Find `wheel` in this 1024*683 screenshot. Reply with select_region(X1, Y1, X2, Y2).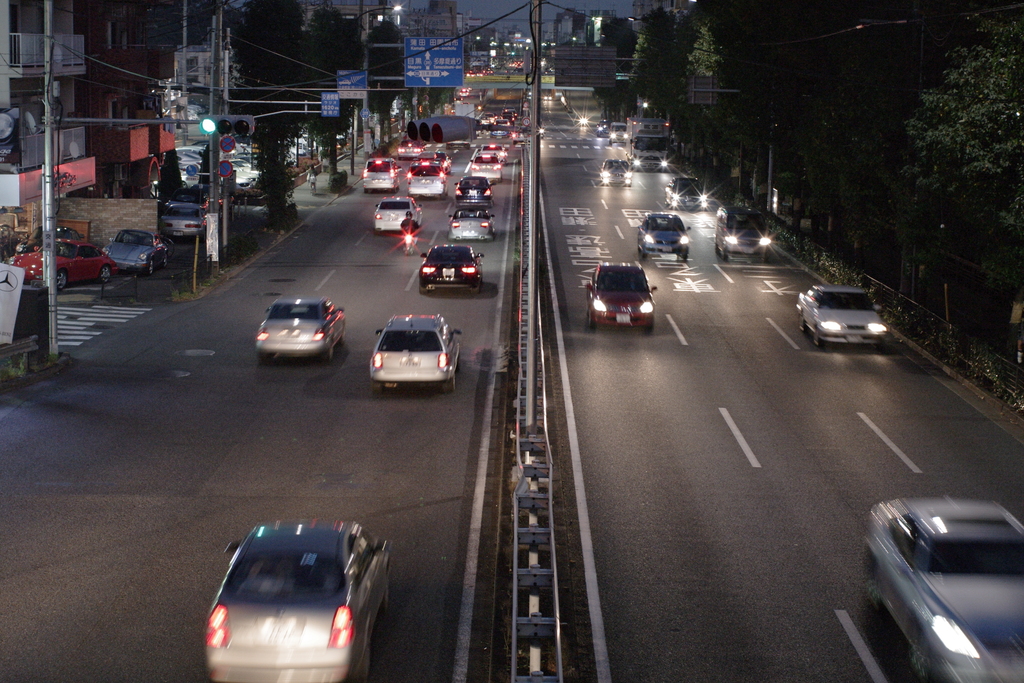
select_region(589, 317, 598, 329).
